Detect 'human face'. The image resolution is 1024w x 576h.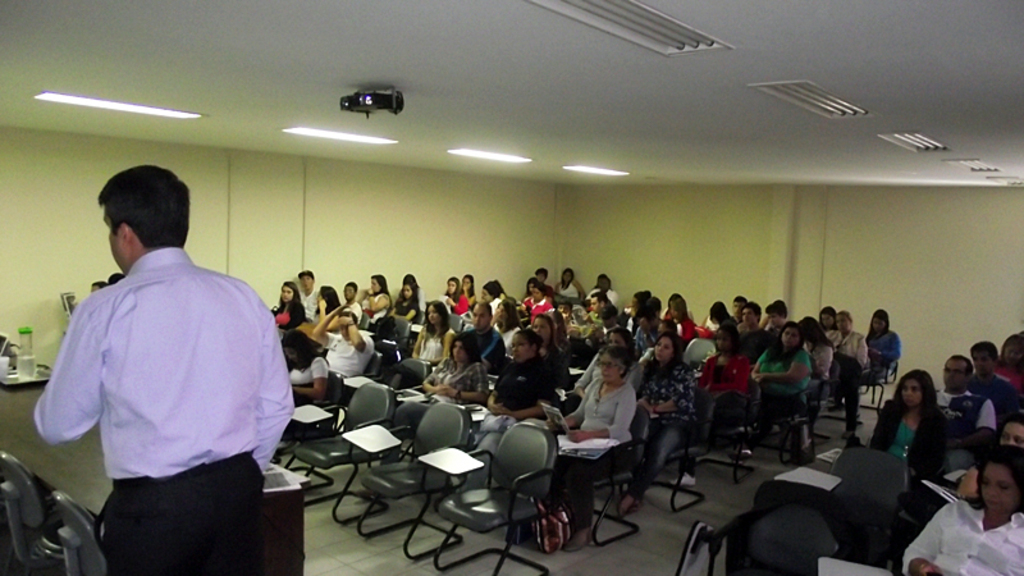
781, 325, 801, 351.
